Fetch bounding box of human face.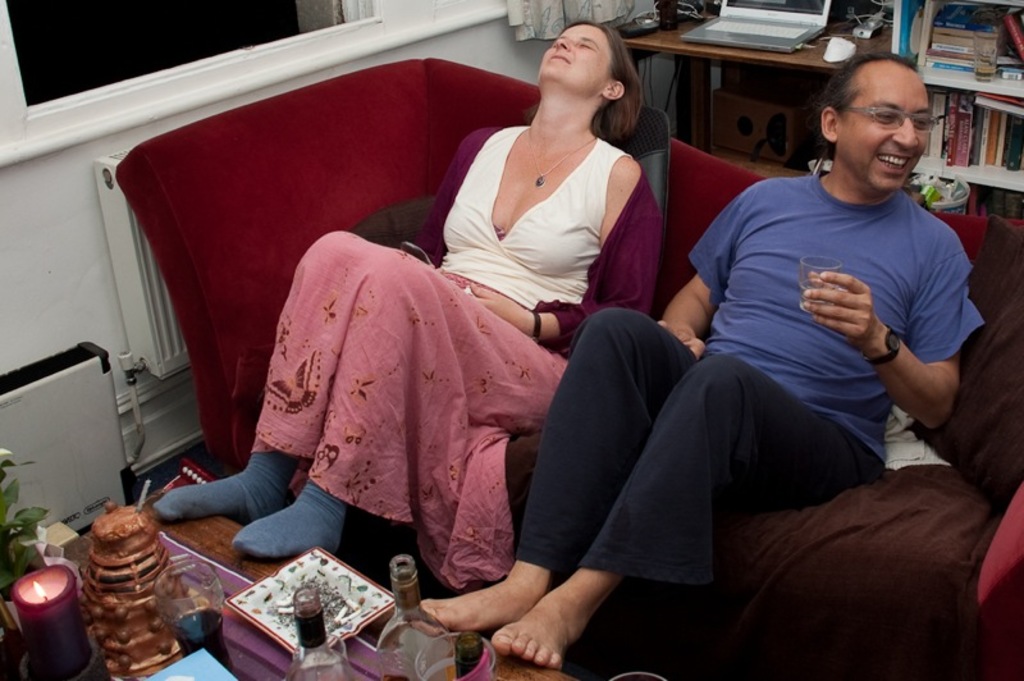
Bbox: 835:77:929:186.
